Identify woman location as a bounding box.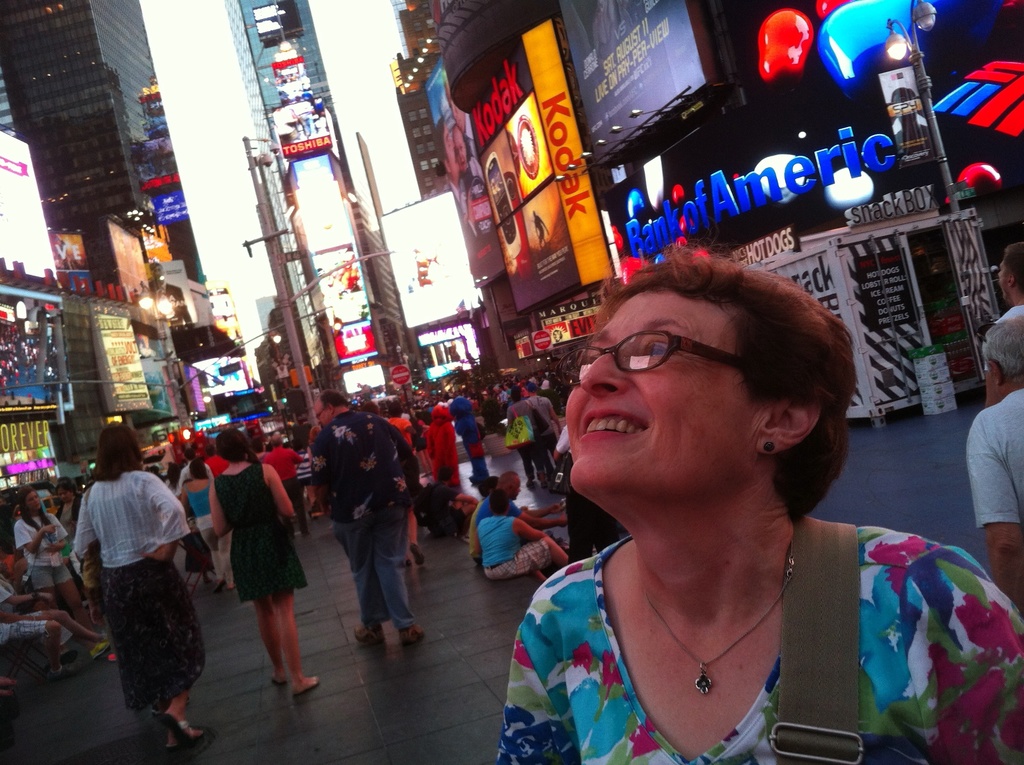
71, 417, 218, 755.
